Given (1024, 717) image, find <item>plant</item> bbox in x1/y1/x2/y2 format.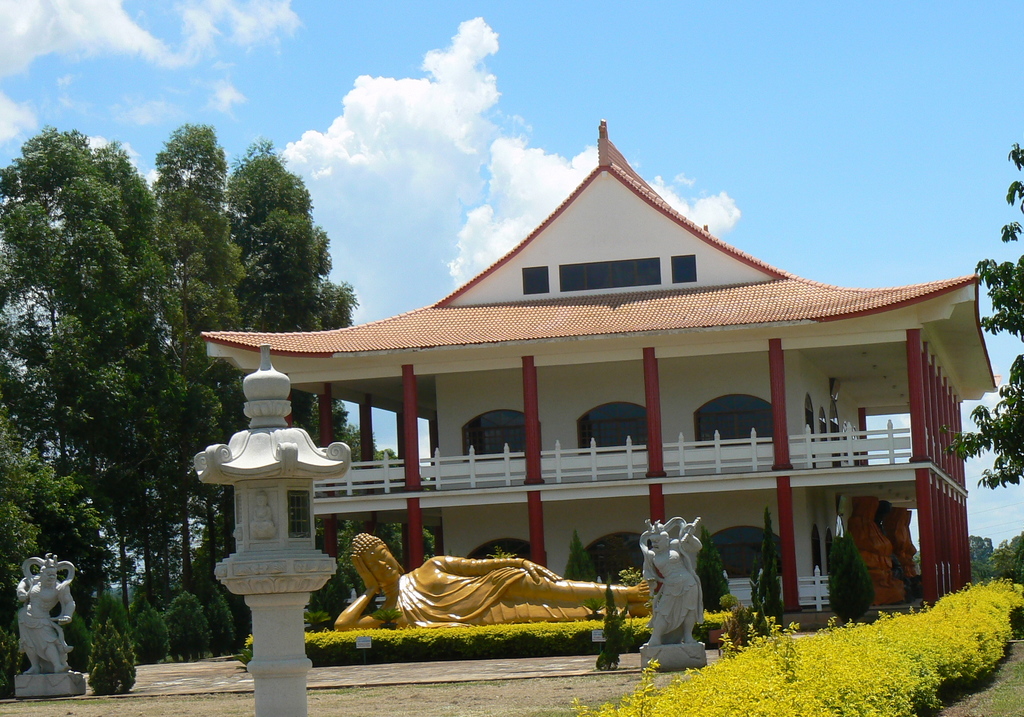
584/597/602/614.
